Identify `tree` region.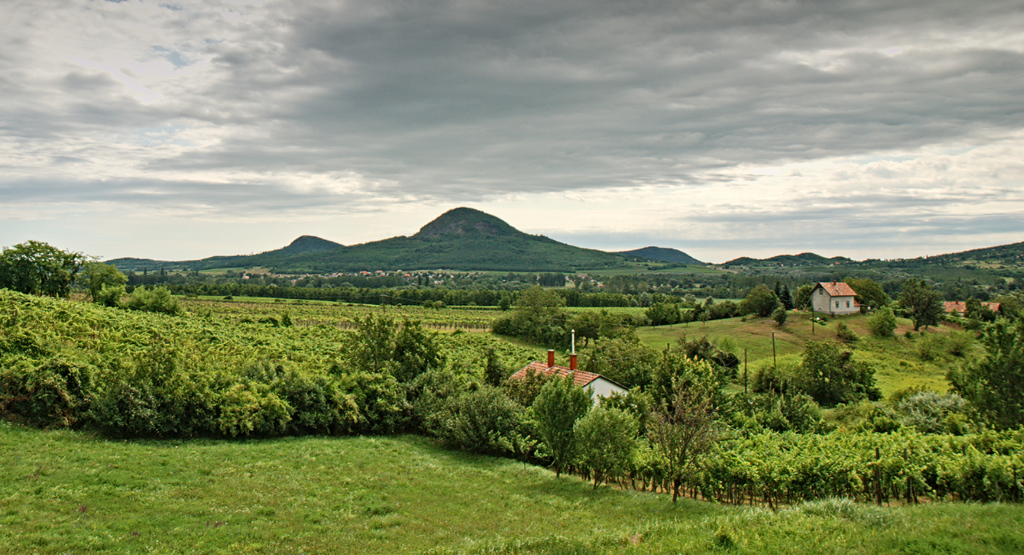
Region: {"x1": 6, "y1": 224, "x2": 74, "y2": 301}.
